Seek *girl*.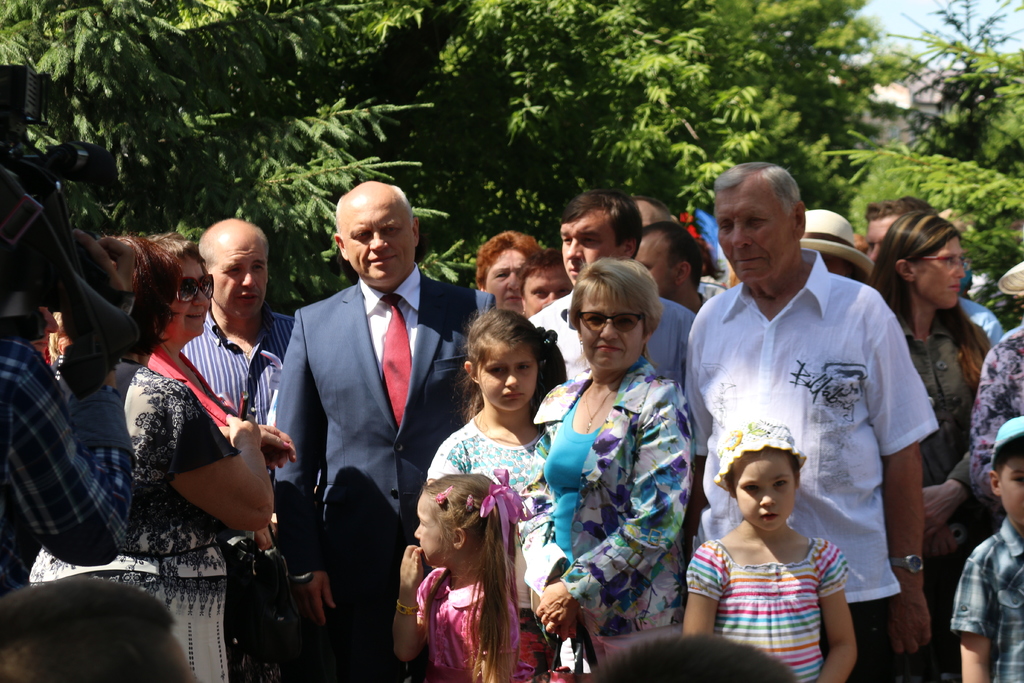
{"x1": 428, "y1": 311, "x2": 561, "y2": 607}.
